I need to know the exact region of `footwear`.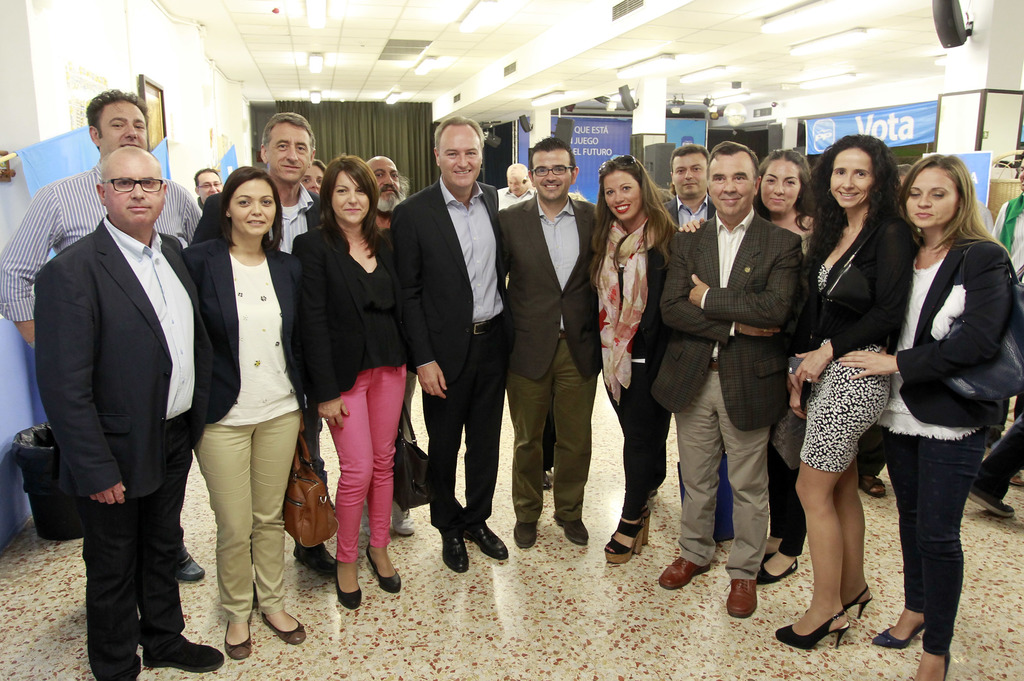
Region: l=223, t=607, r=254, b=657.
